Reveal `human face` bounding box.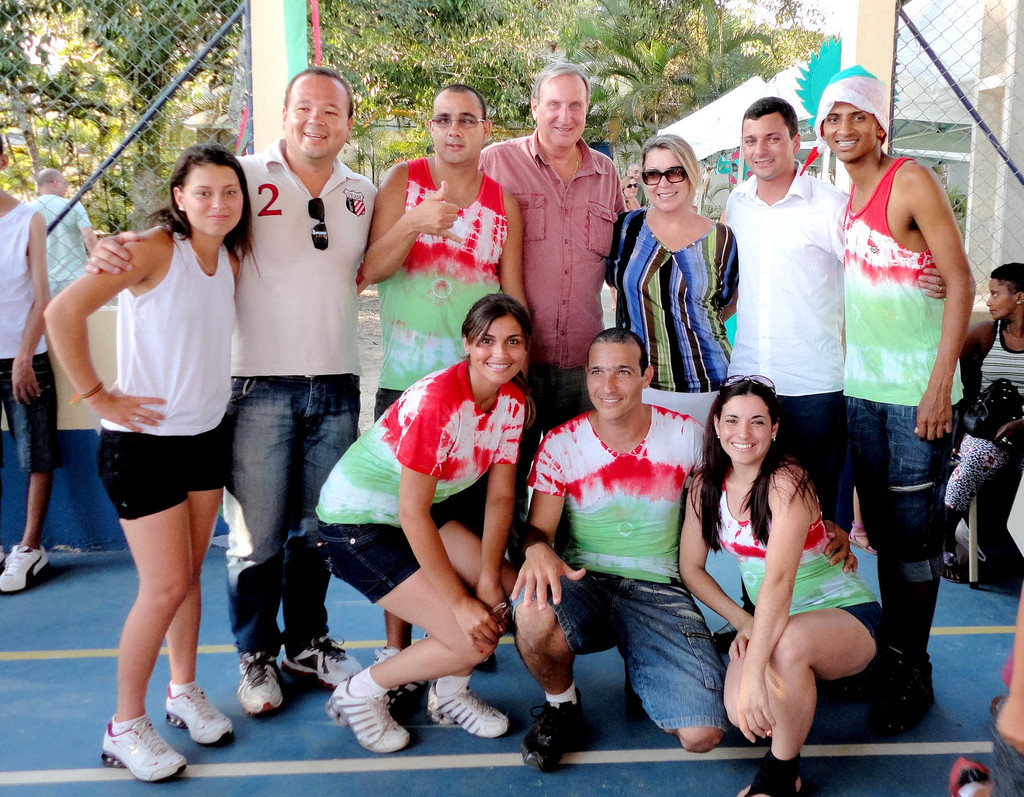
Revealed: crop(986, 282, 1017, 324).
